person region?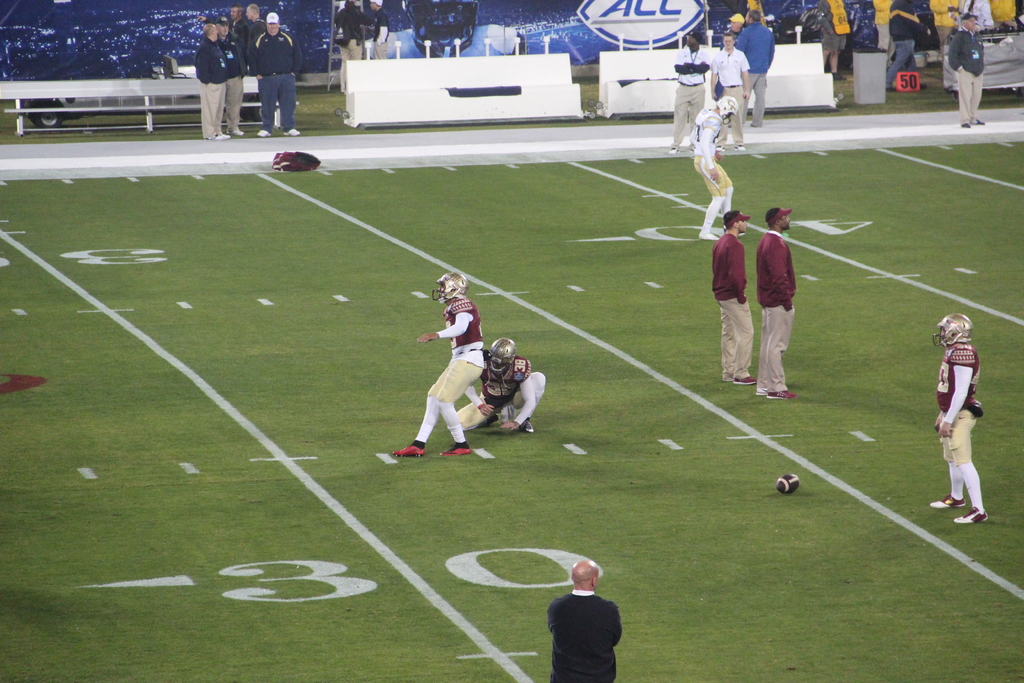
[710, 211, 756, 386]
